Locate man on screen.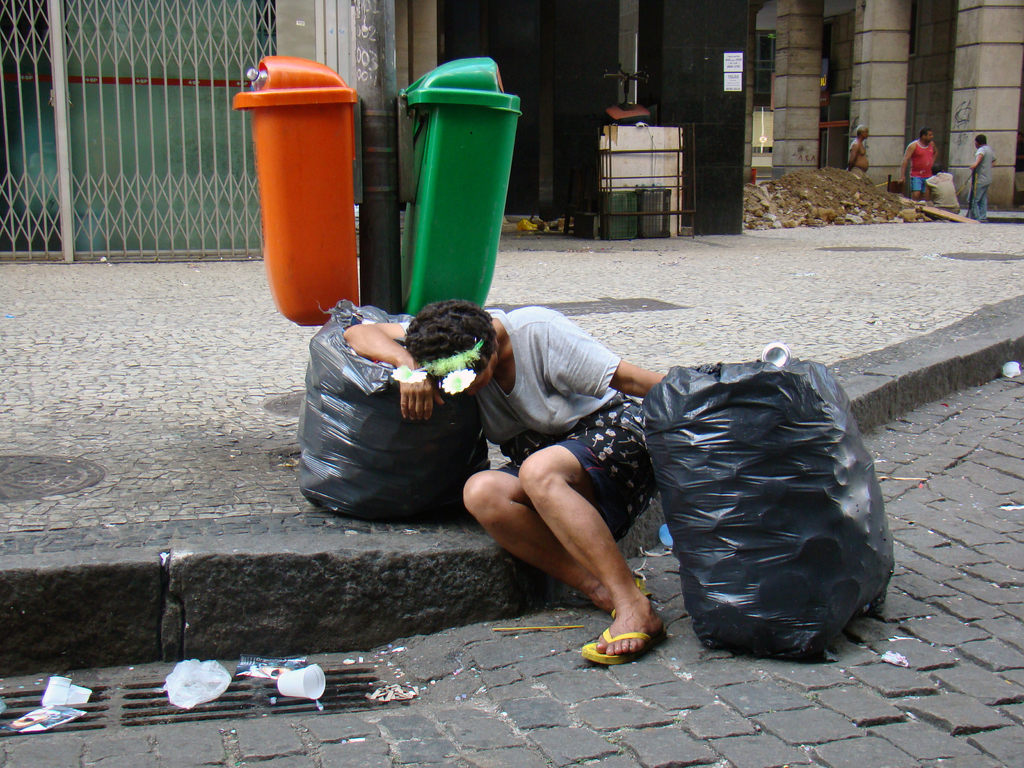
On screen at bbox=(972, 132, 996, 220).
